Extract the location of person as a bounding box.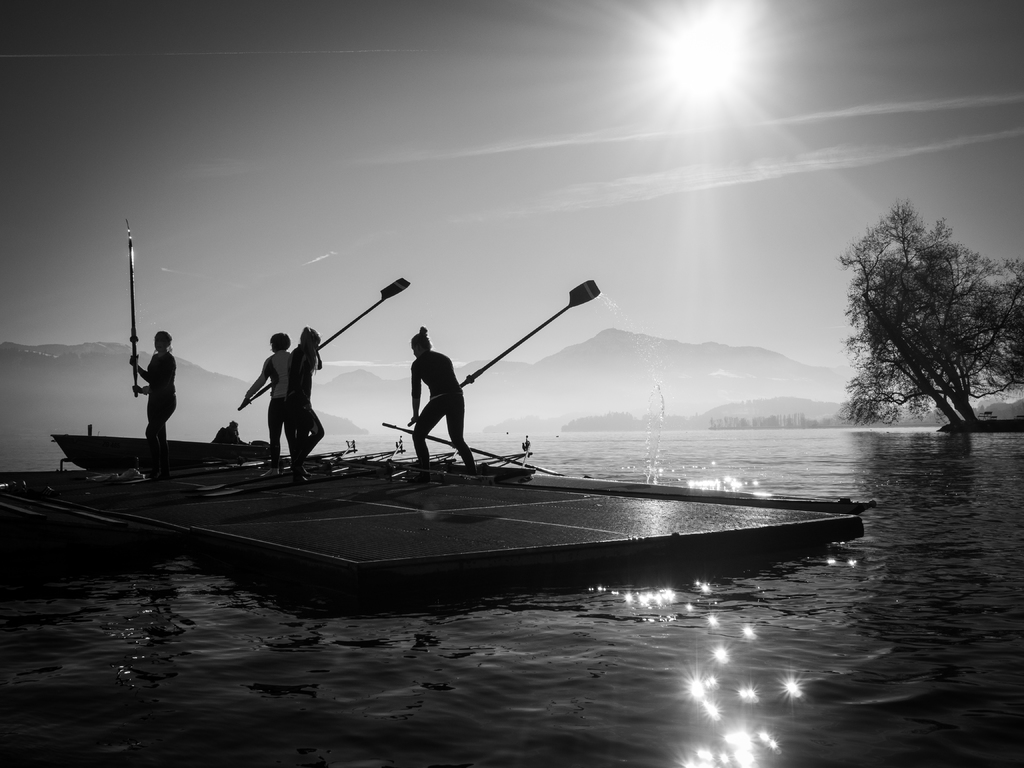
x1=132, y1=330, x2=178, y2=438.
